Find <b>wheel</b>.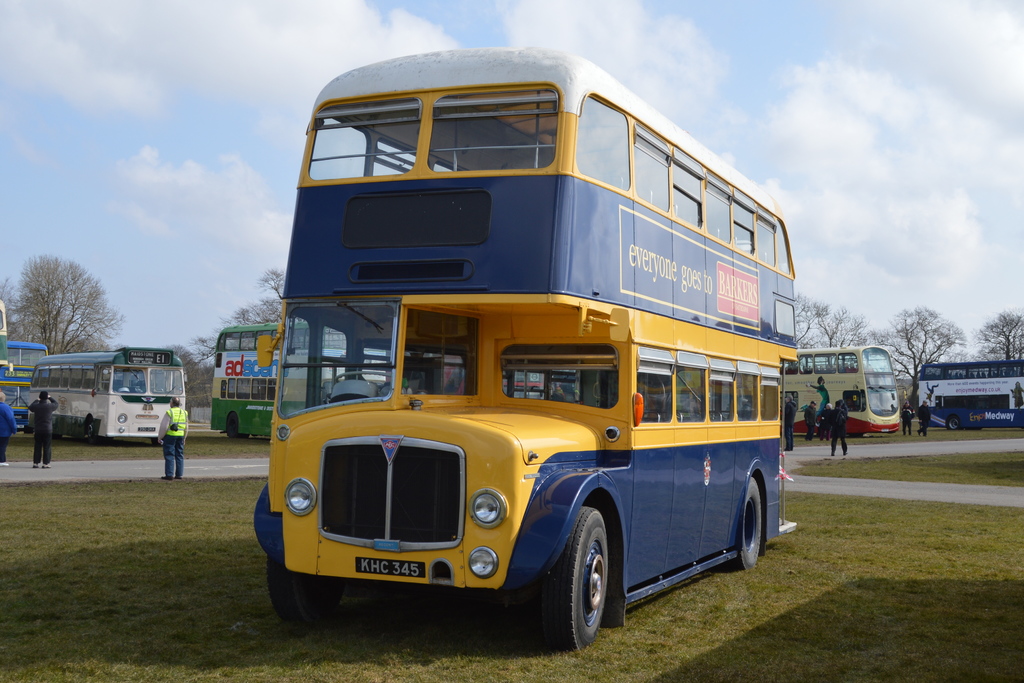
box=[538, 515, 630, 647].
